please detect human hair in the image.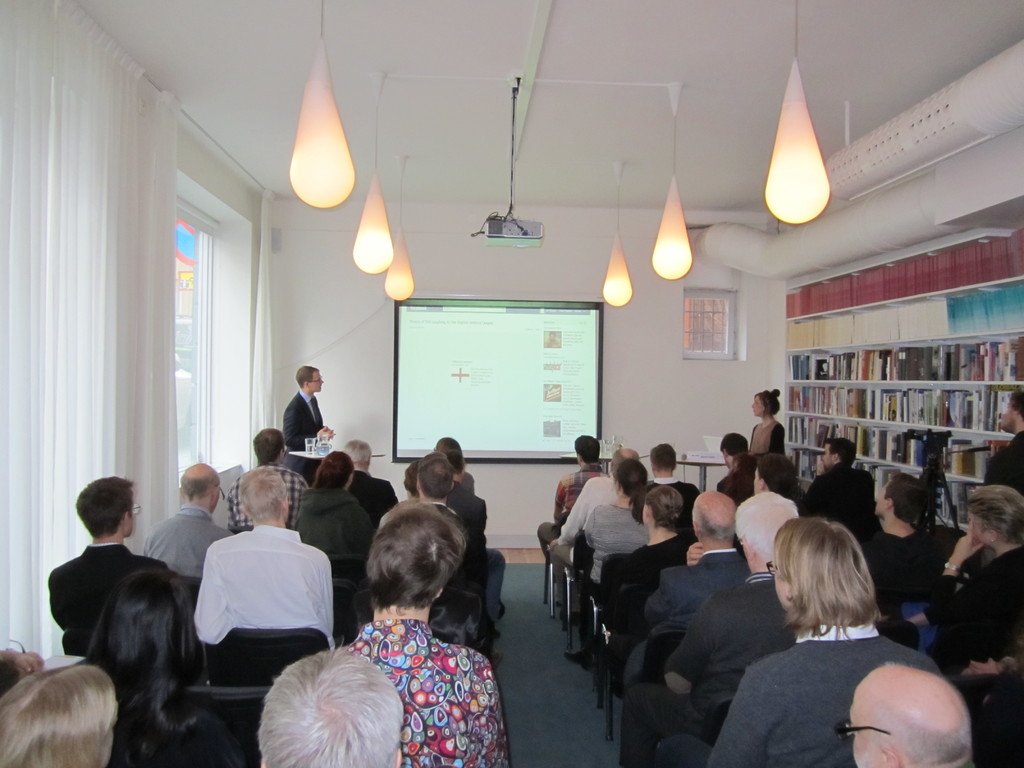
crop(86, 562, 214, 767).
